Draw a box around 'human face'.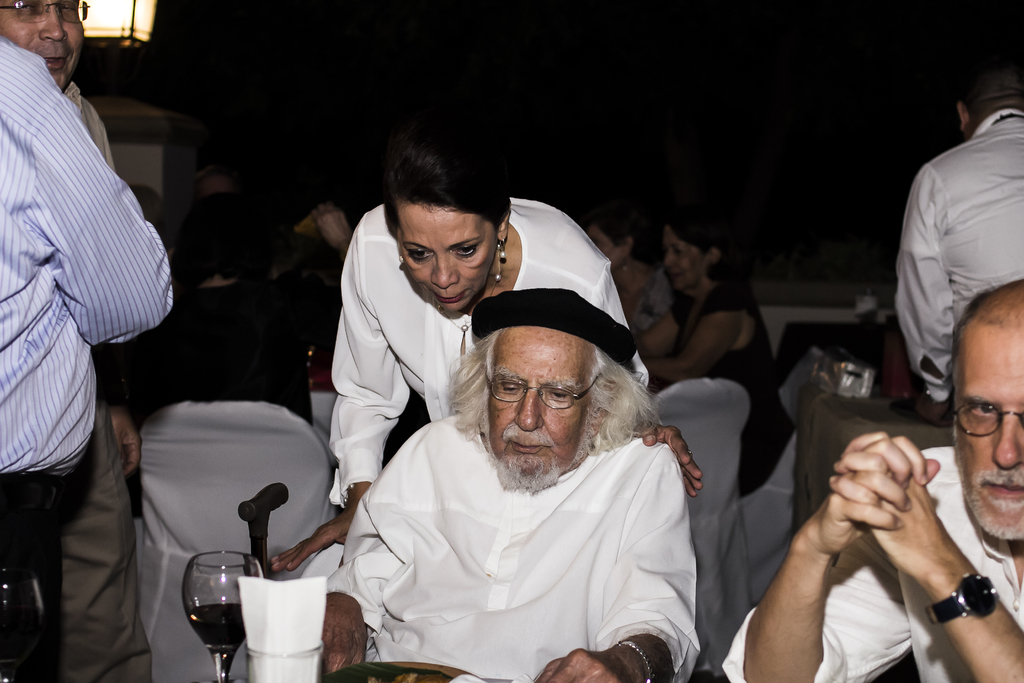
(316,208,354,247).
